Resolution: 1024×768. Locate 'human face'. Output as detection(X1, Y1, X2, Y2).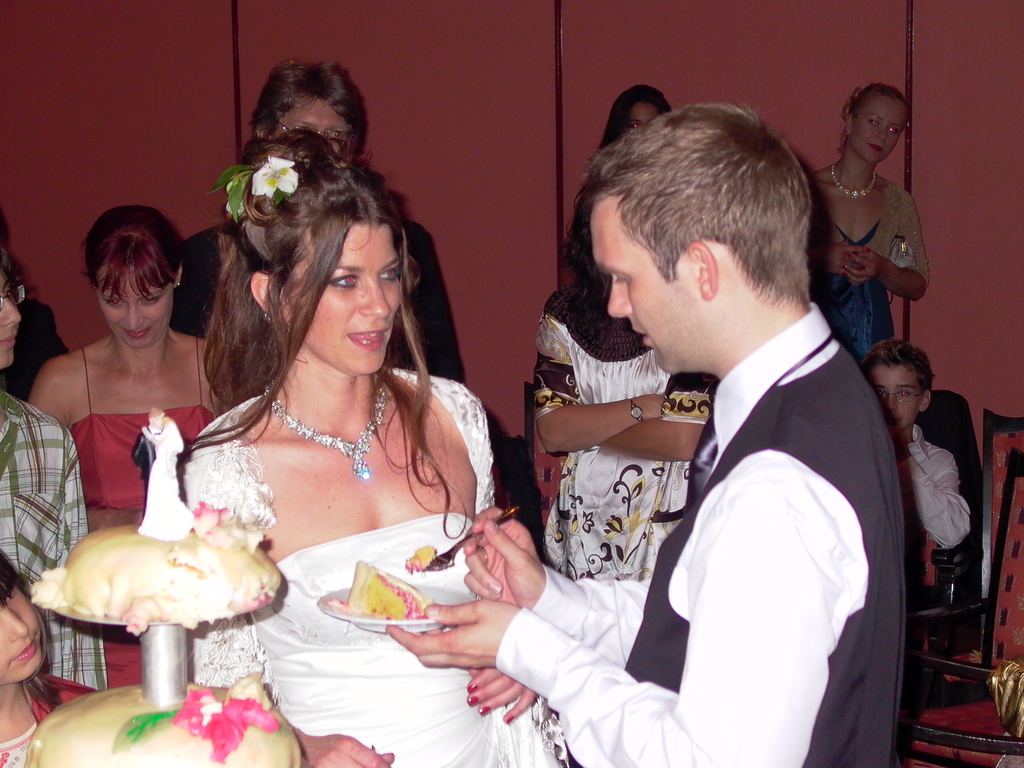
detection(850, 93, 907, 161).
